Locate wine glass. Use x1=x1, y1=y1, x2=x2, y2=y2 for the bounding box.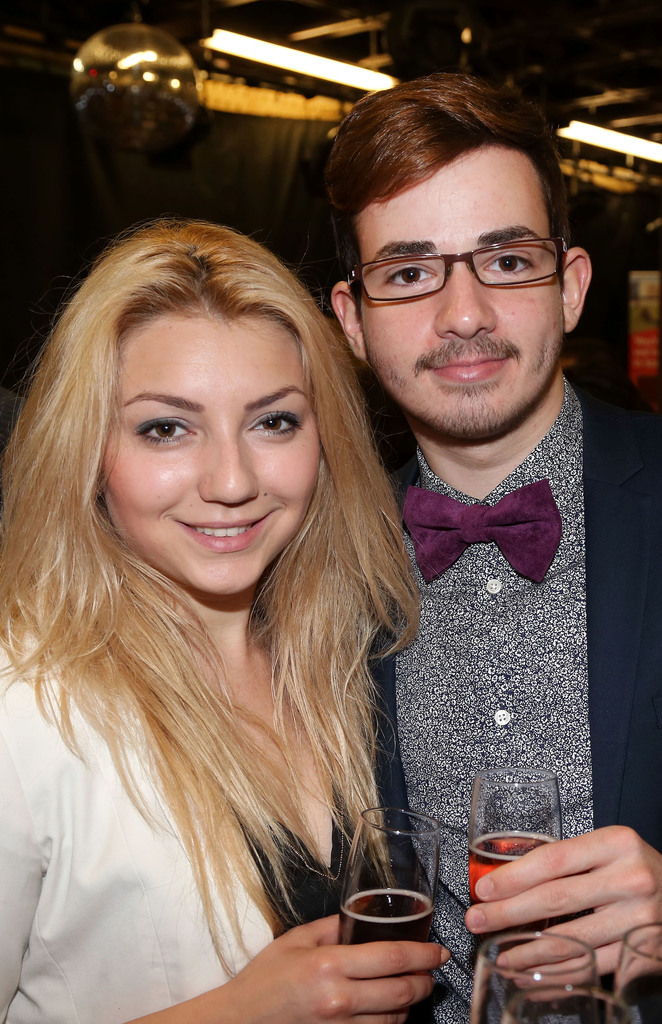
x1=610, y1=923, x2=661, y2=1023.
